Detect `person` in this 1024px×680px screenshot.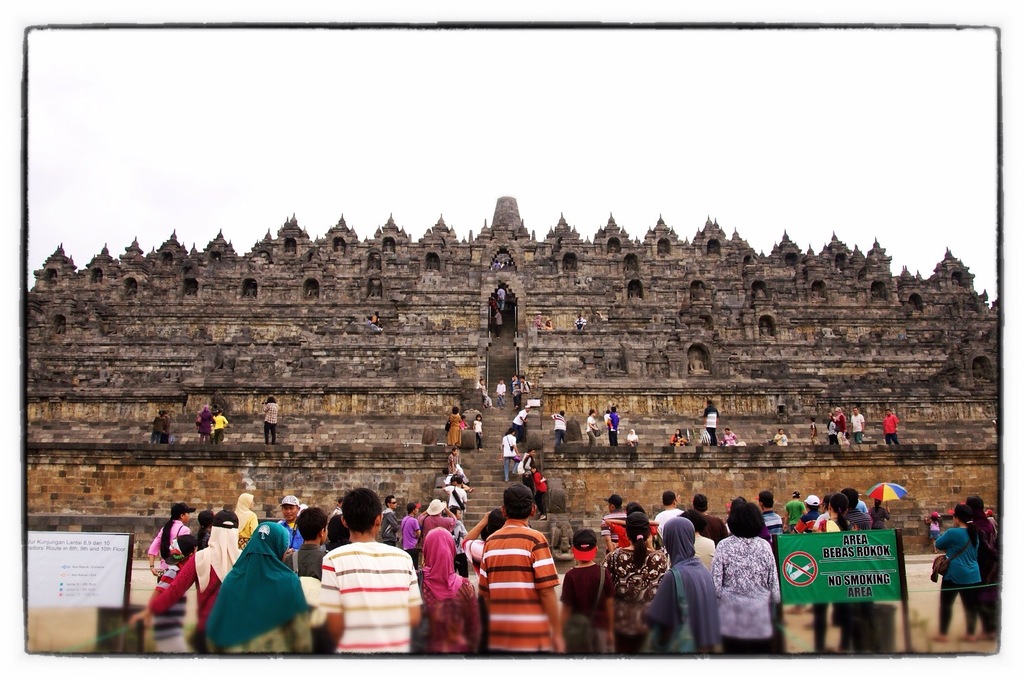
Detection: x1=195, y1=403, x2=216, y2=444.
